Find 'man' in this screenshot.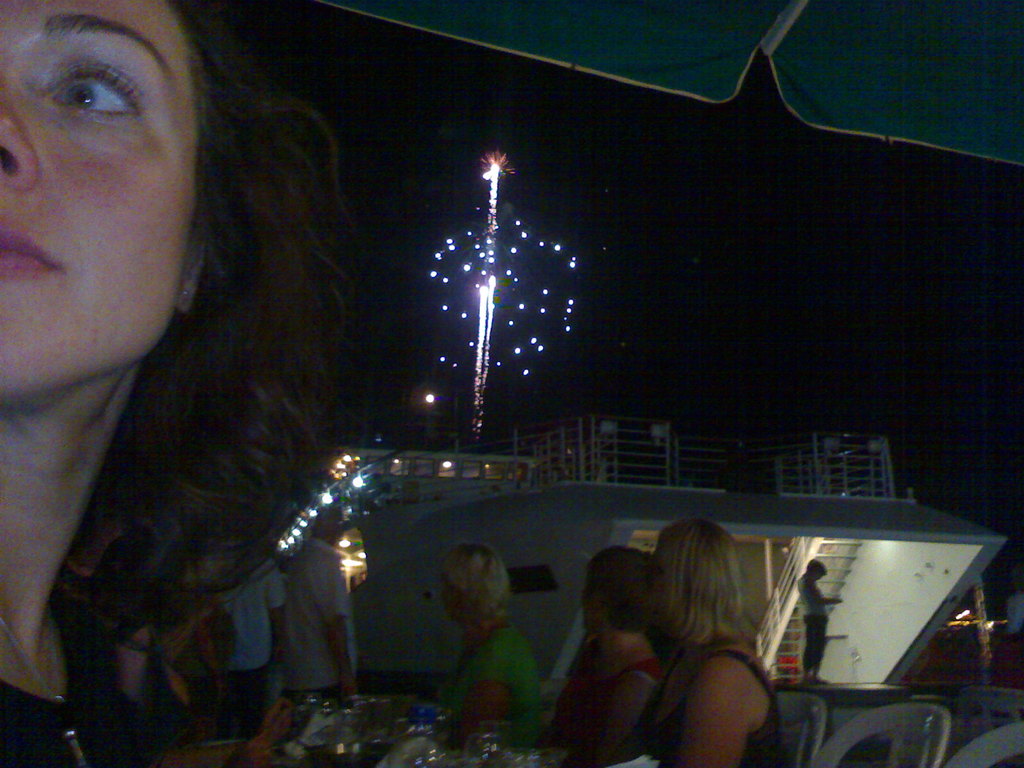
The bounding box for 'man' is [284,504,358,703].
